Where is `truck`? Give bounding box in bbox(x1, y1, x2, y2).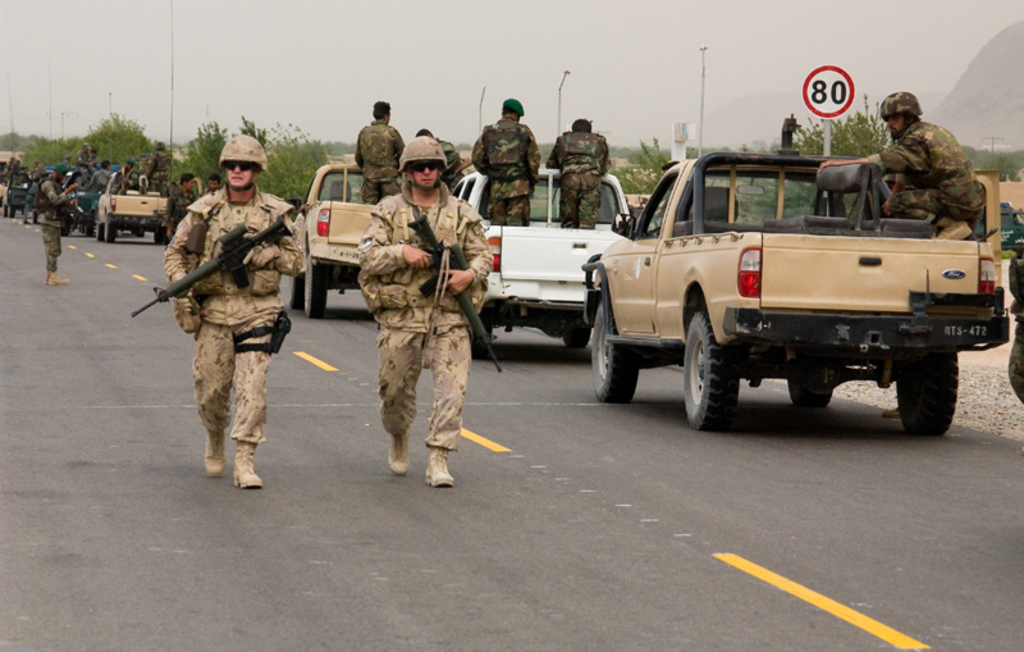
bbox(51, 155, 108, 264).
